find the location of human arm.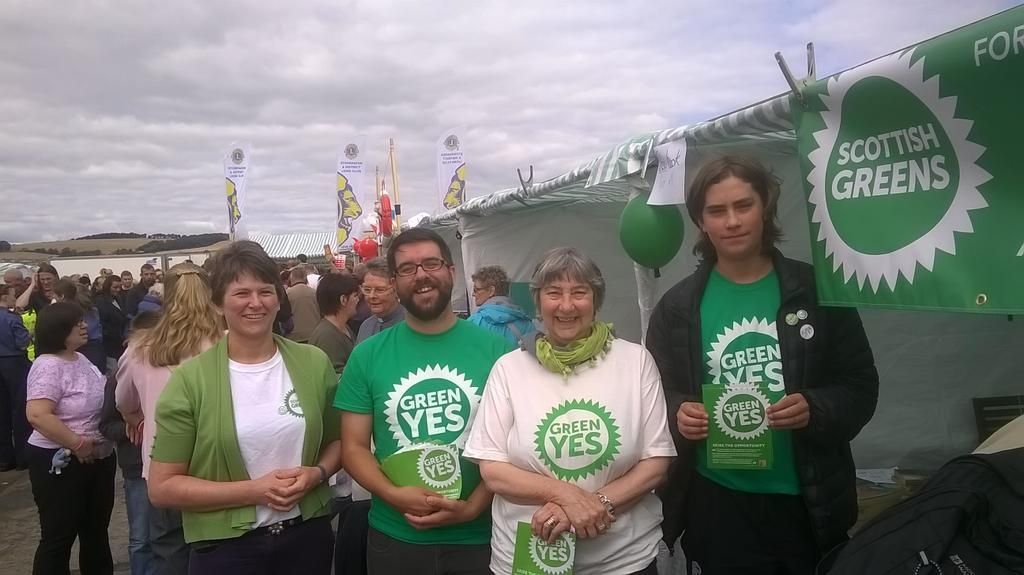
Location: box=[318, 322, 354, 378].
